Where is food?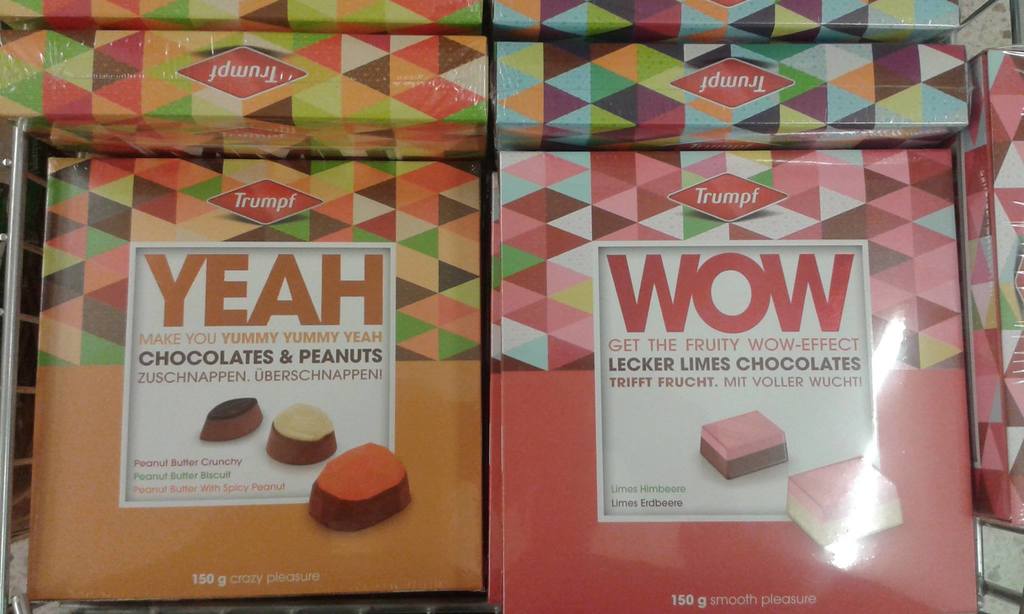
x1=786, y1=453, x2=906, y2=549.
